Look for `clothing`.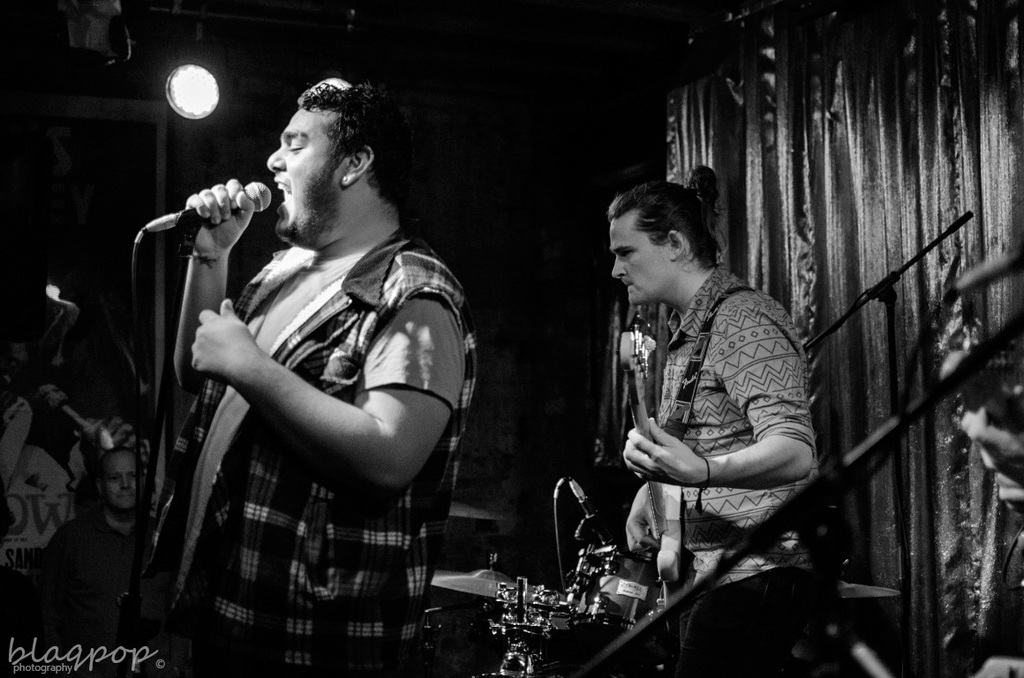
Found: (left=652, top=265, right=819, bottom=677).
